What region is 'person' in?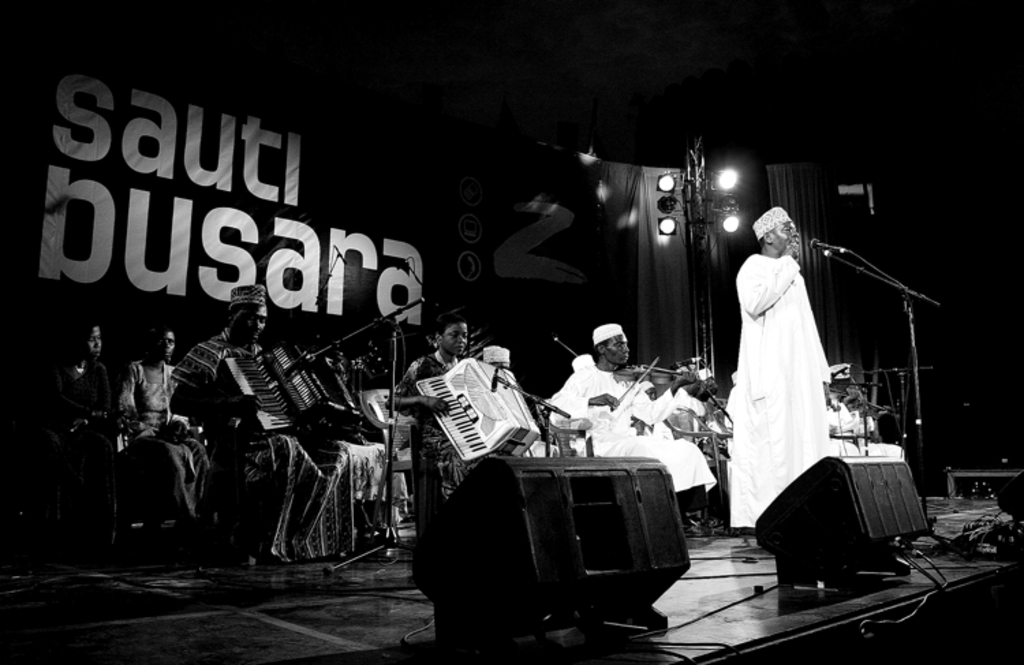
[190, 287, 313, 567].
